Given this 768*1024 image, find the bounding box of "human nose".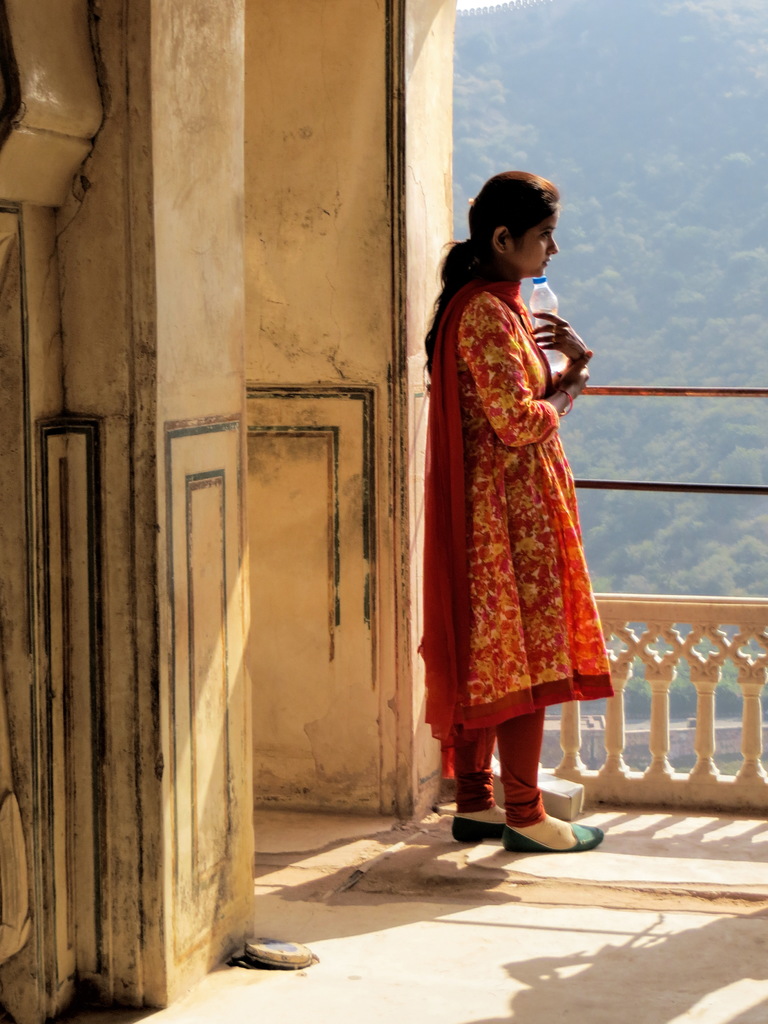
548,238,559,252.
